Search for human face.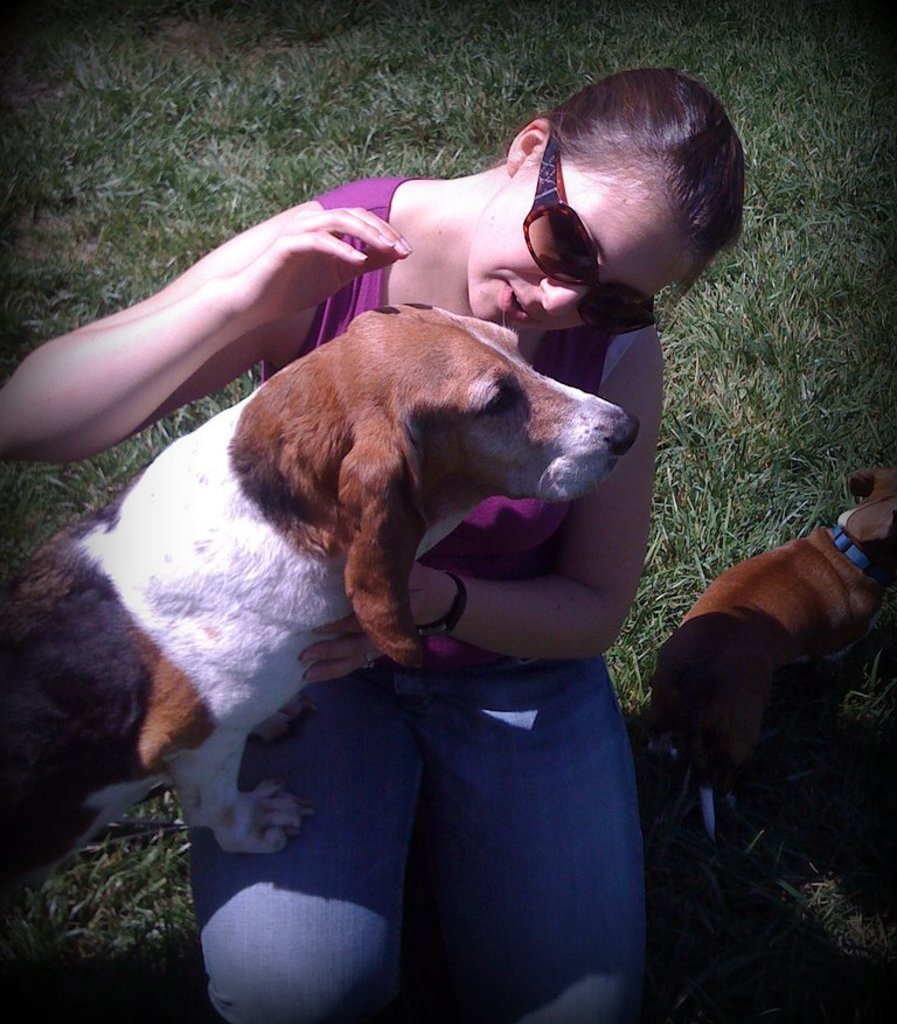
Found at 471 155 708 335.
